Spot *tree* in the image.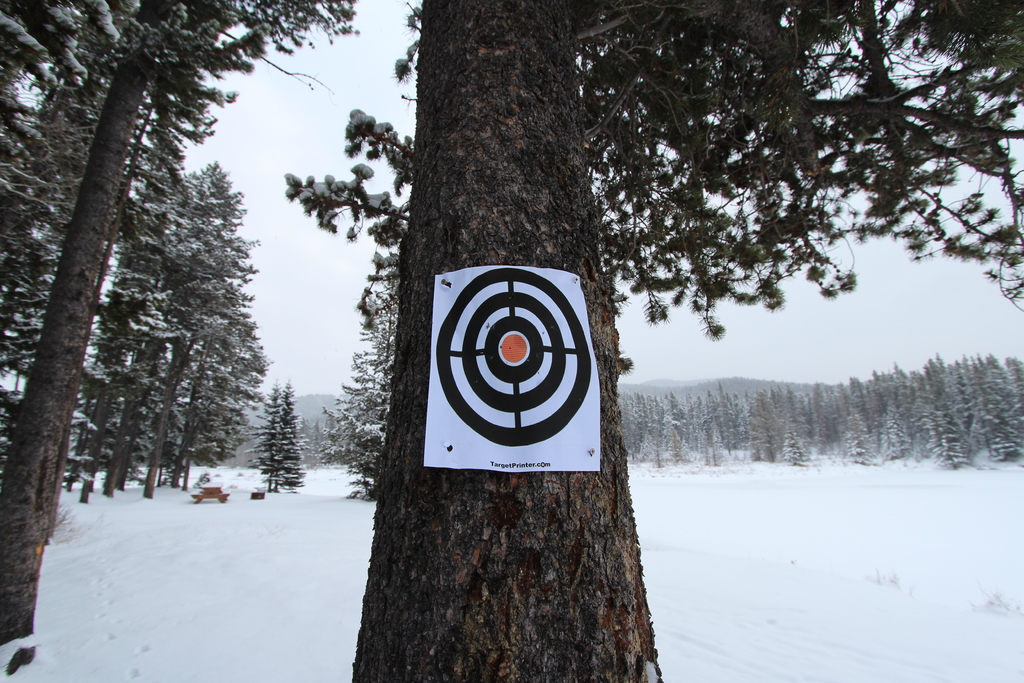
*tree* found at [351,0,663,682].
